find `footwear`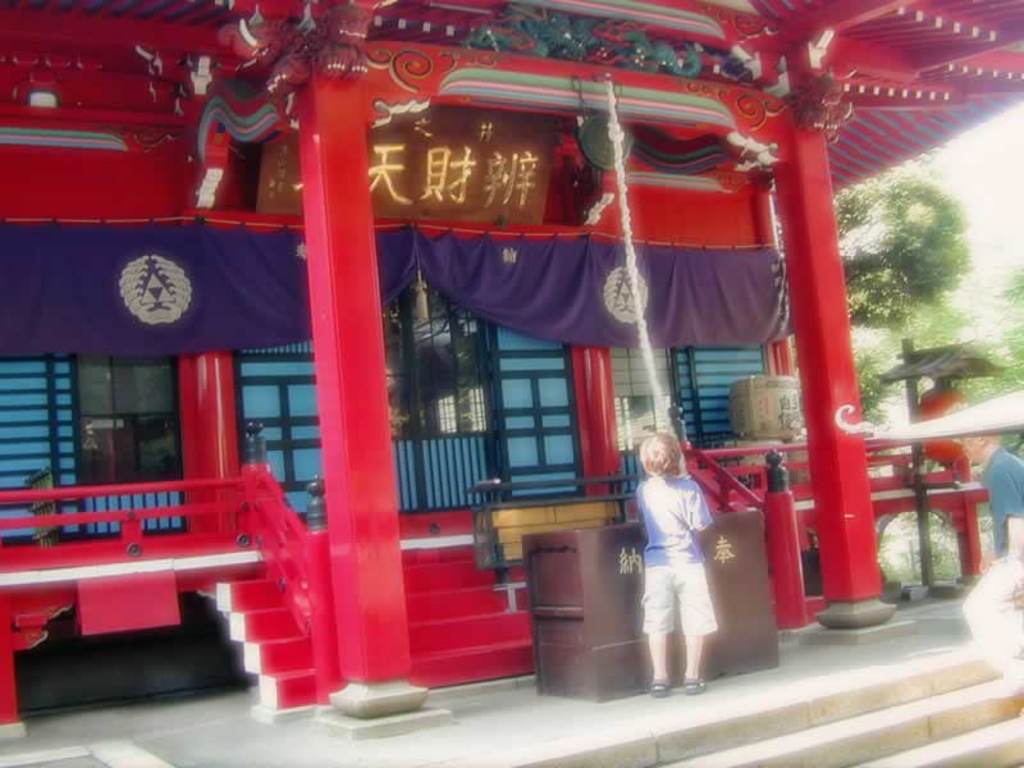
box(648, 675, 671, 699)
